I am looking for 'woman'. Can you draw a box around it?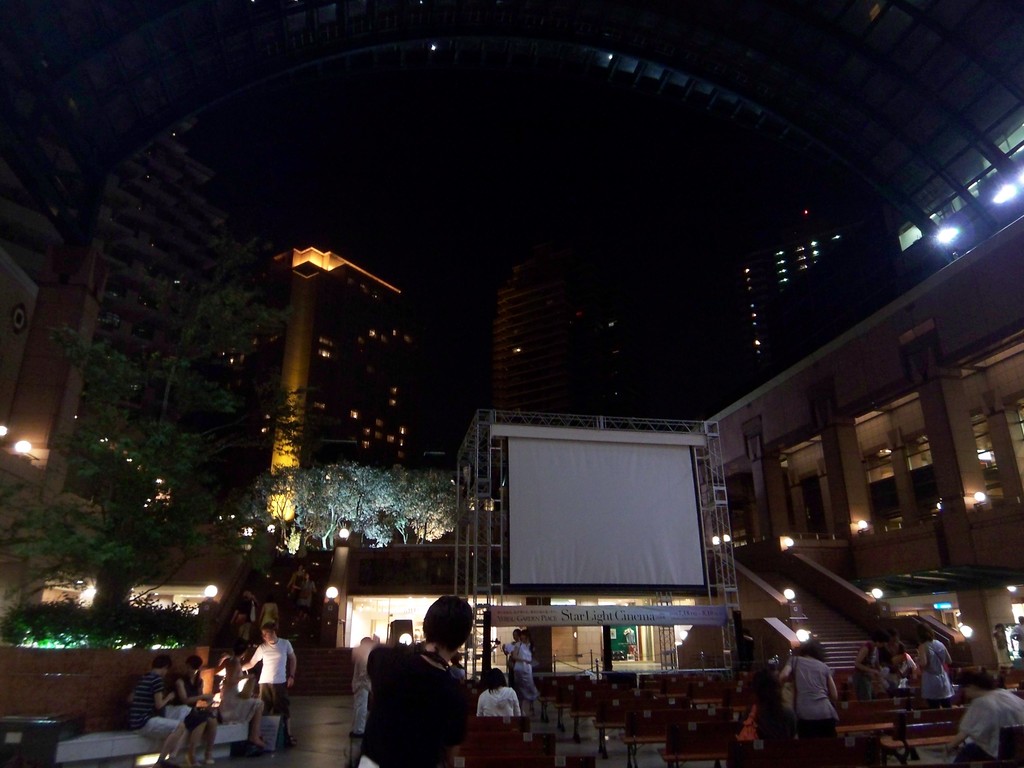
Sure, the bounding box is box(906, 618, 956, 712).
